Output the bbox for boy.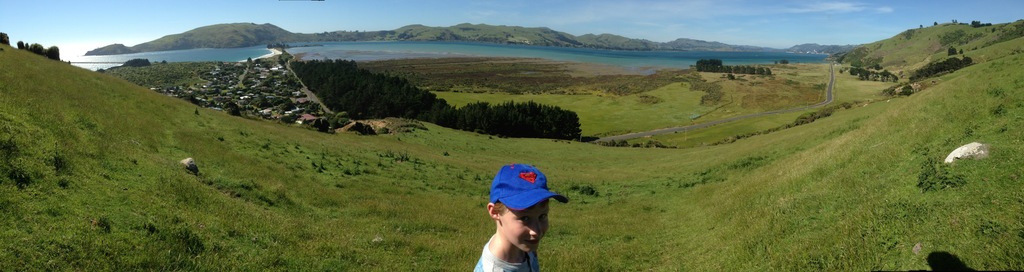
[x1=463, y1=160, x2=576, y2=262].
